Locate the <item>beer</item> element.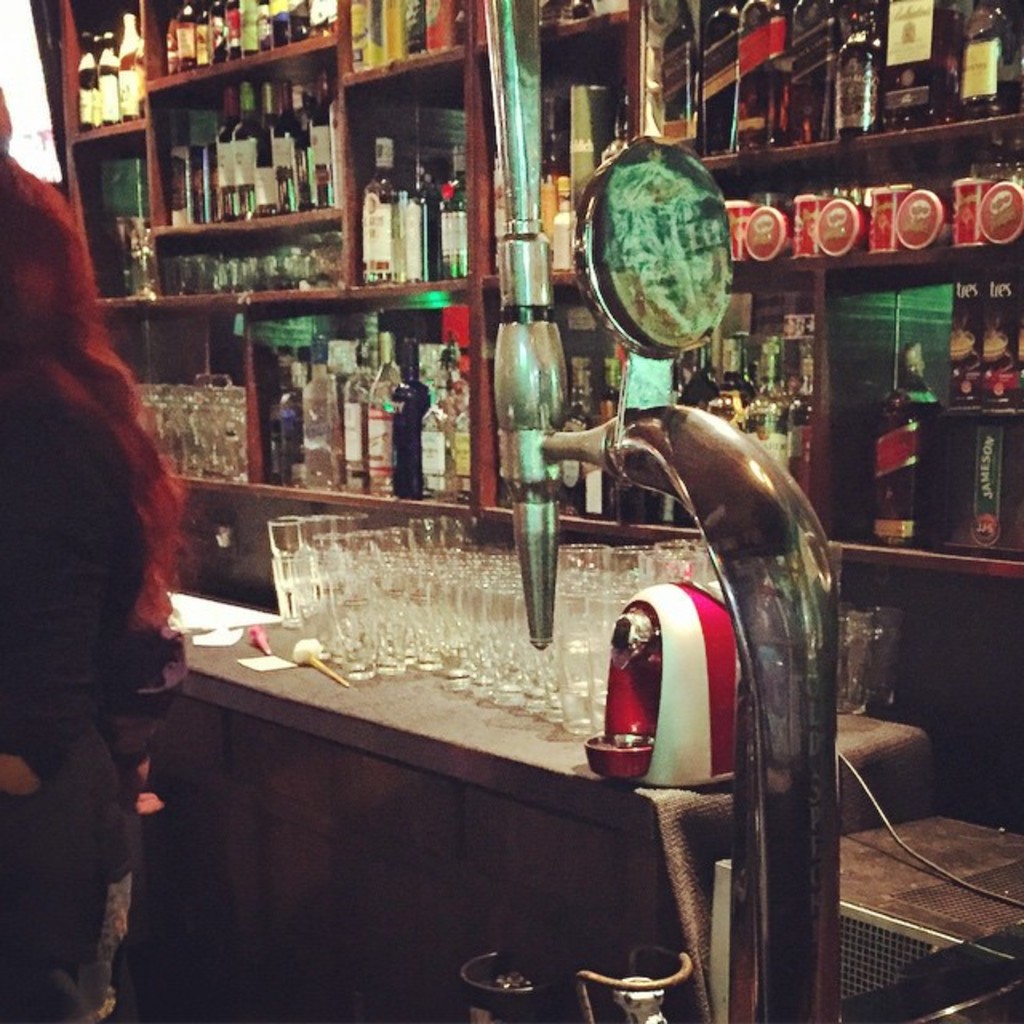
Element bbox: (264,346,293,490).
